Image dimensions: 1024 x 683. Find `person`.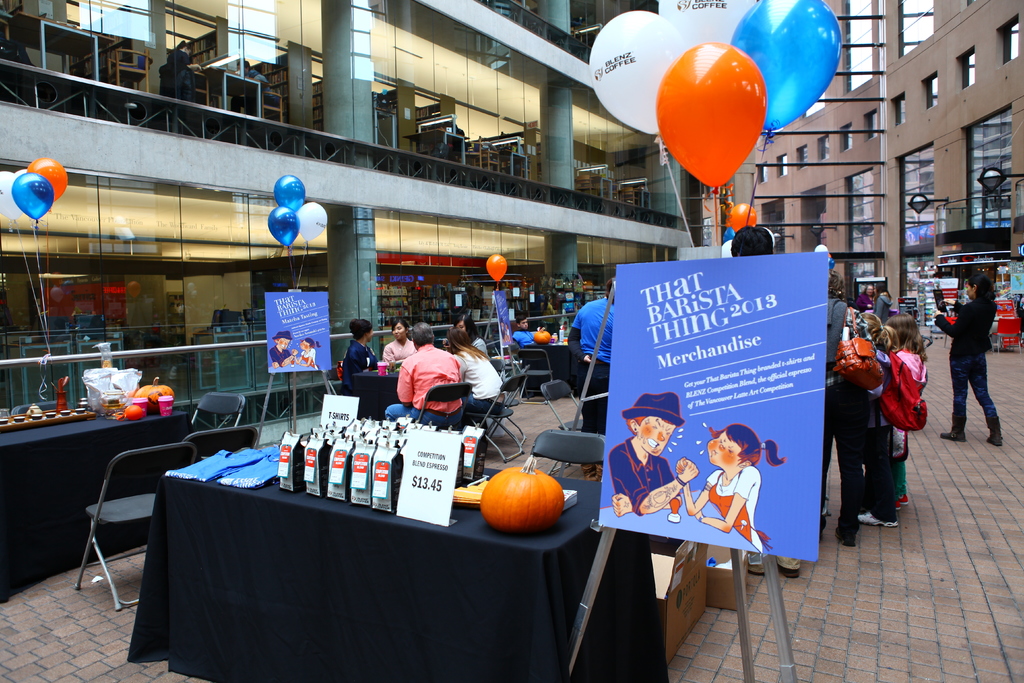
bbox=[852, 281, 871, 307].
